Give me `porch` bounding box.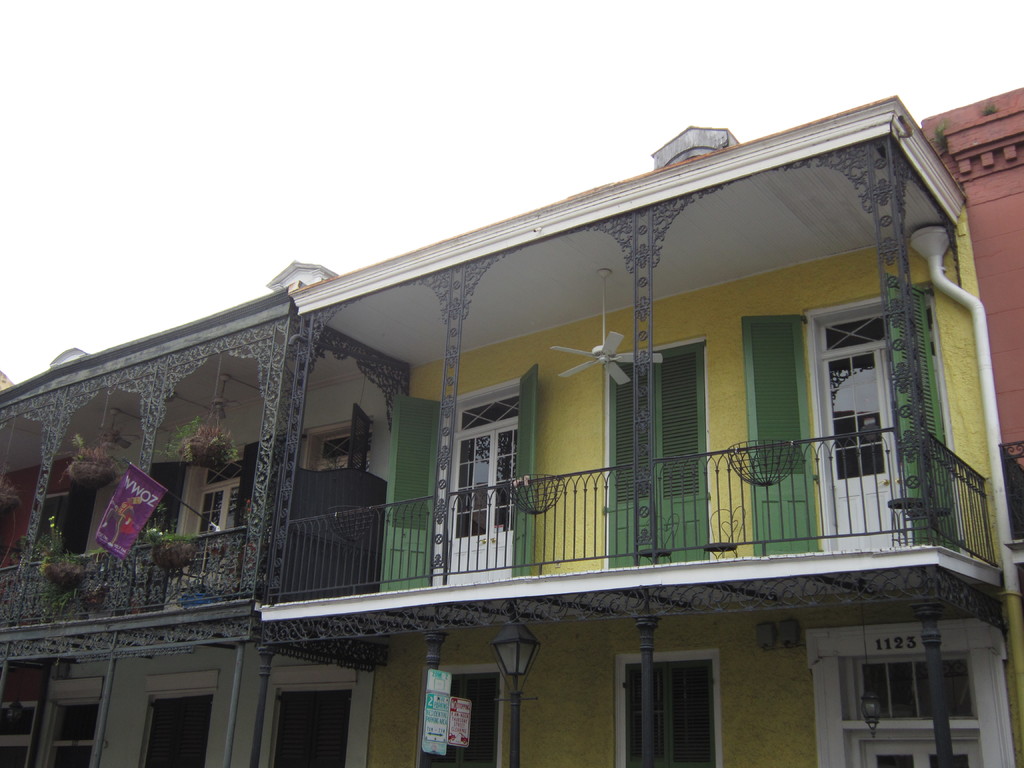
(261,422,1000,604).
